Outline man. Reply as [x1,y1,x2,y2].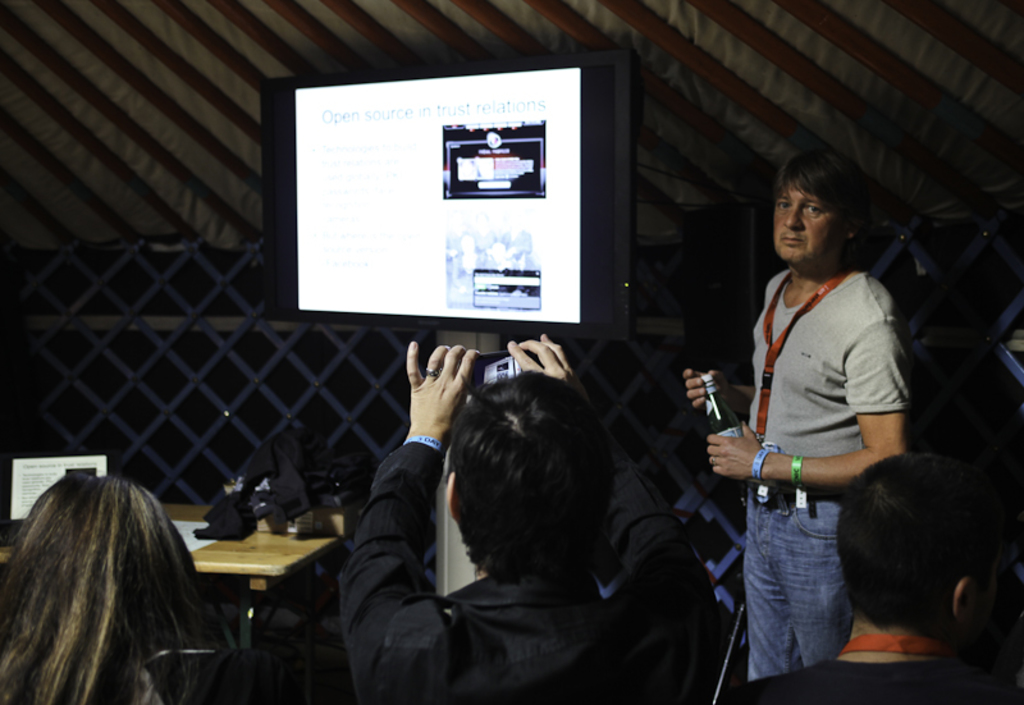
[698,453,1004,704].
